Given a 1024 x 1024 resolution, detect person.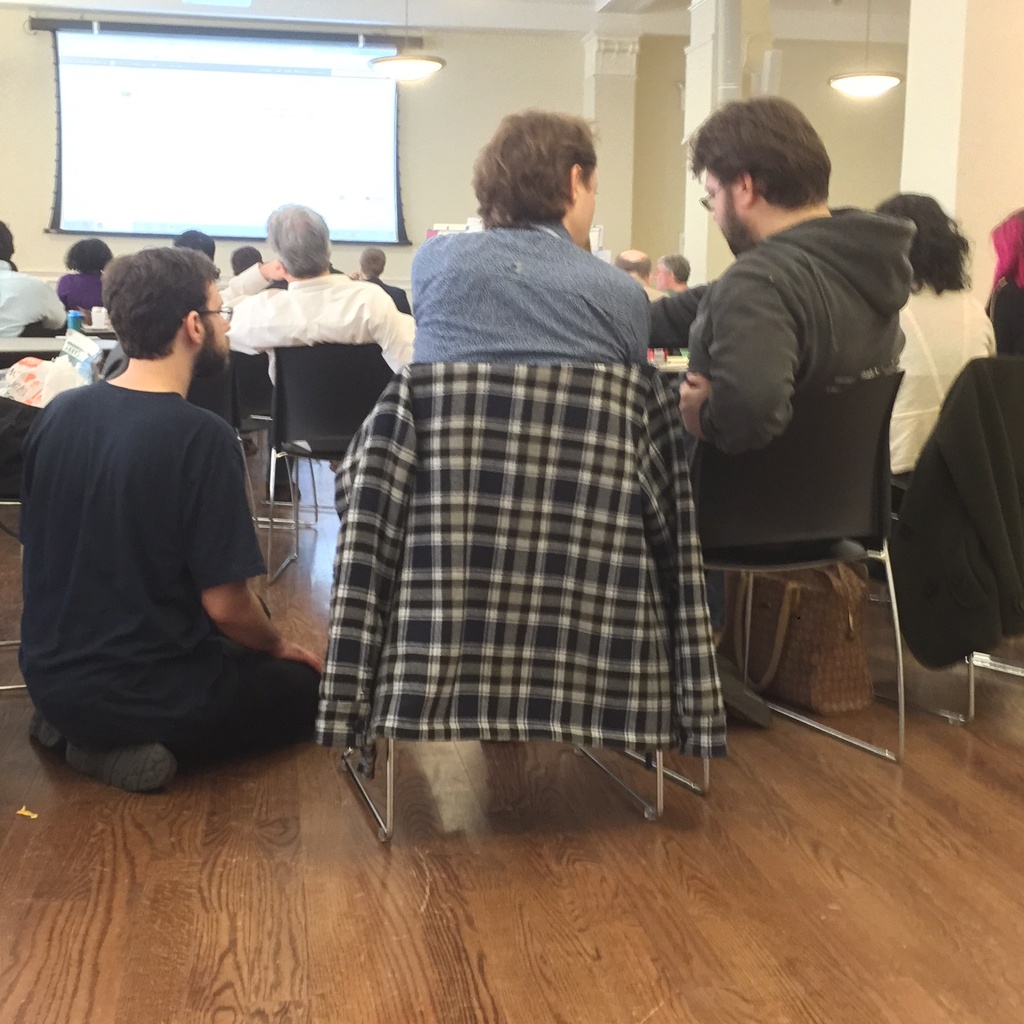
[left=660, top=253, right=687, bottom=299].
